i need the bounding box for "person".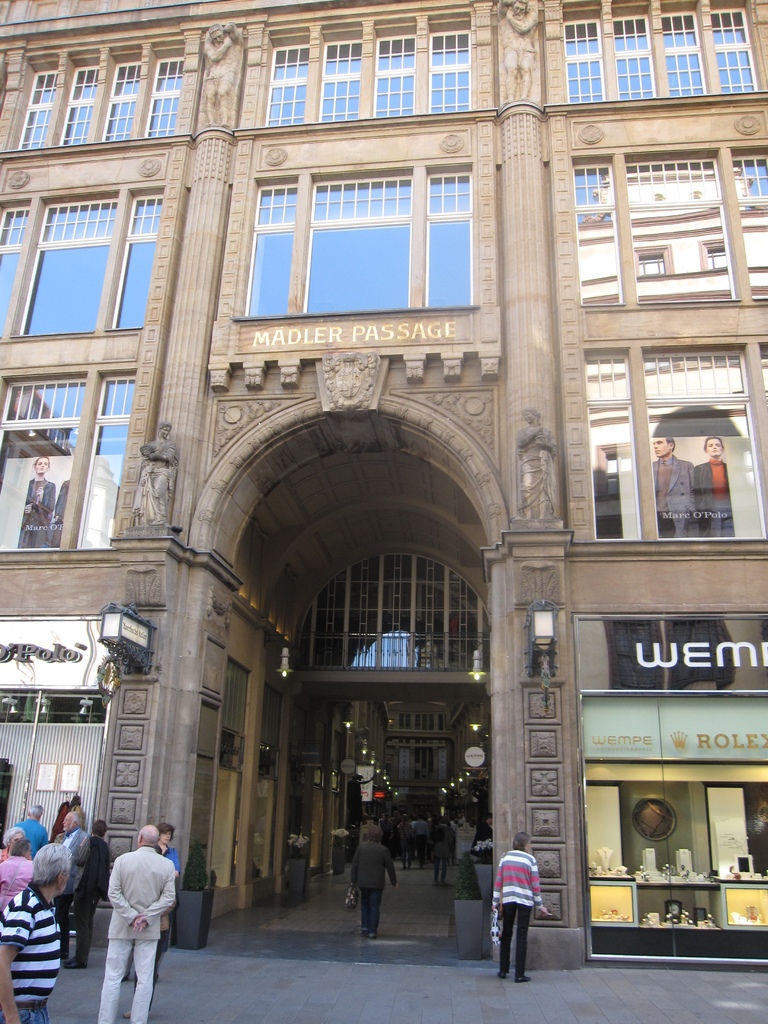
Here it is: 157, 822, 179, 871.
